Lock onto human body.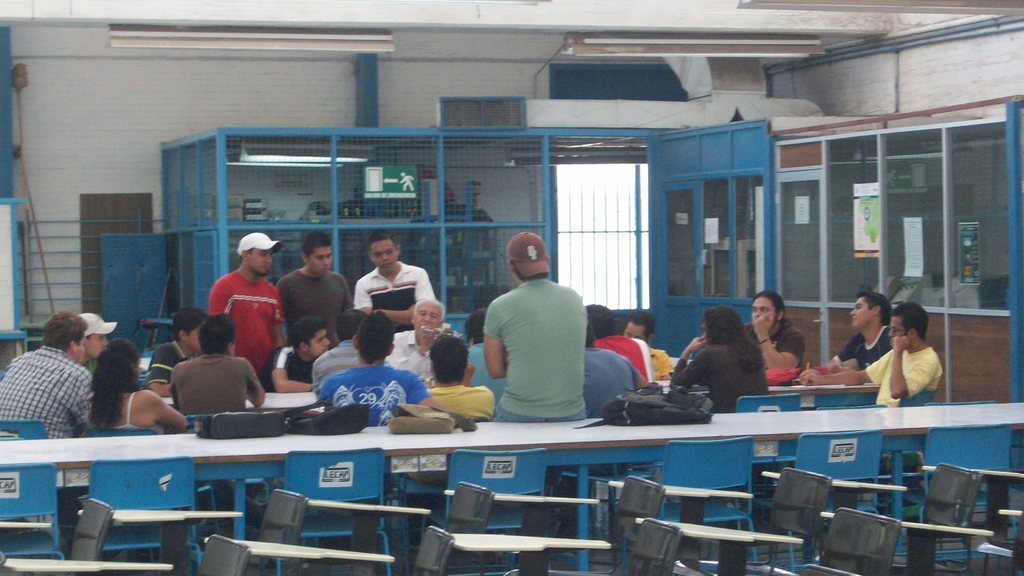
Locked: Rect(86, 389, 190, 435).
